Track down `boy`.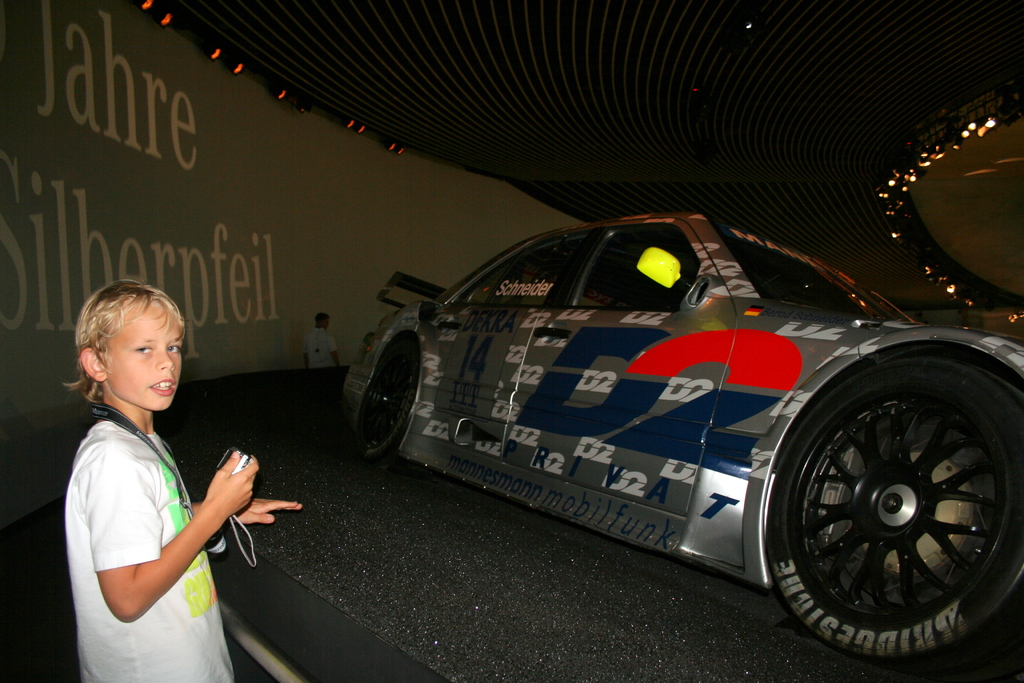
Tracked to 62, 278, 307, 682.
